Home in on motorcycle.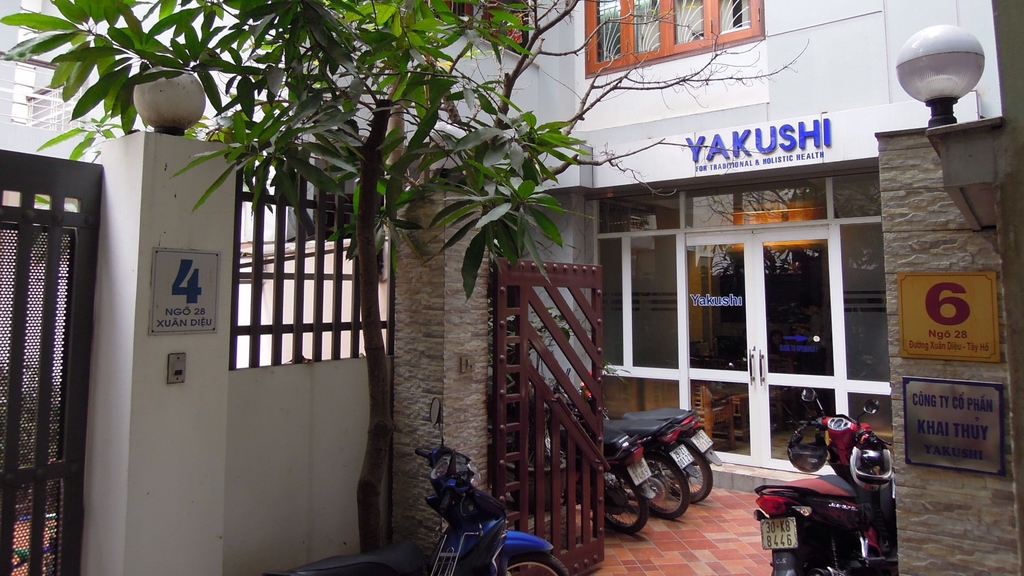
Homed in at BBox(594, 401, 724, 502).
